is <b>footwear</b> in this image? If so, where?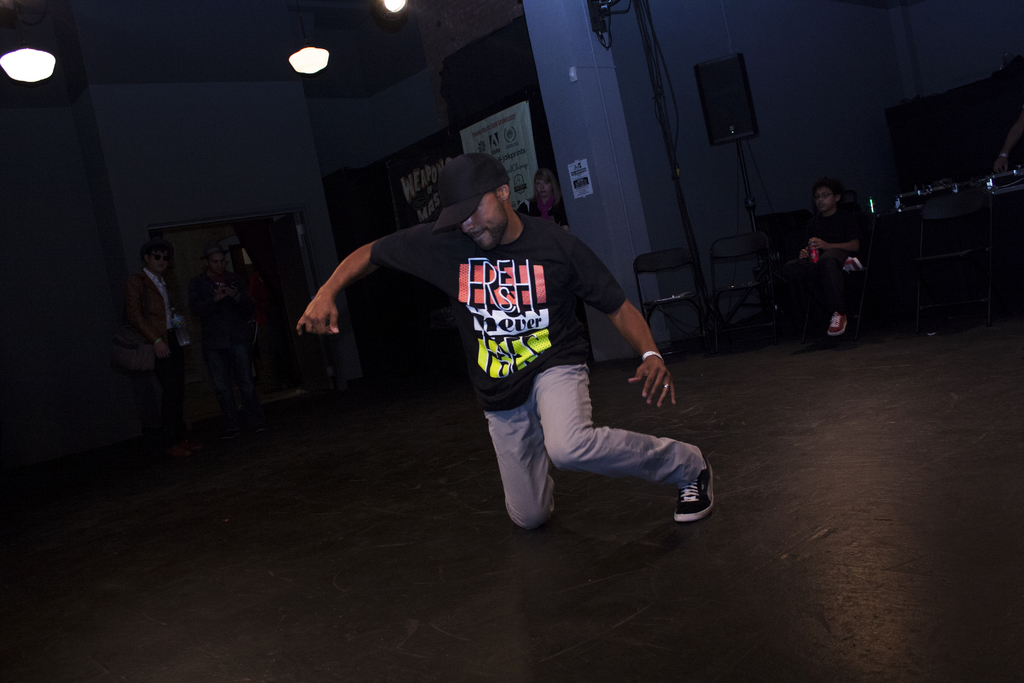
Yes, at BBox(829, 308, 847, 336).
